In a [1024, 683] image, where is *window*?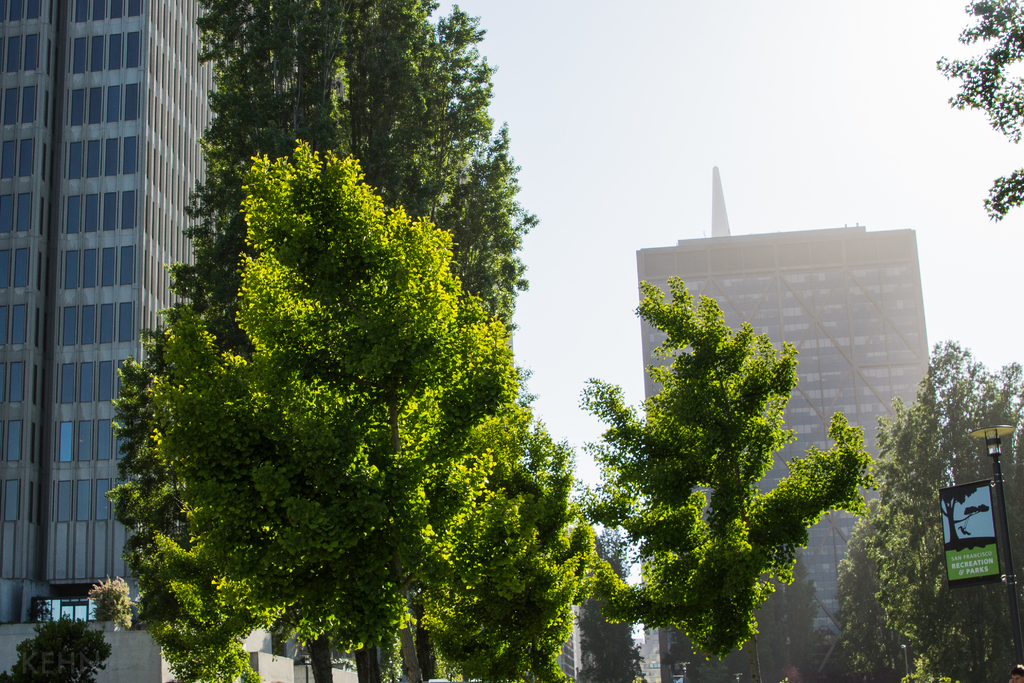
detection(13, 306, 28, 348).
